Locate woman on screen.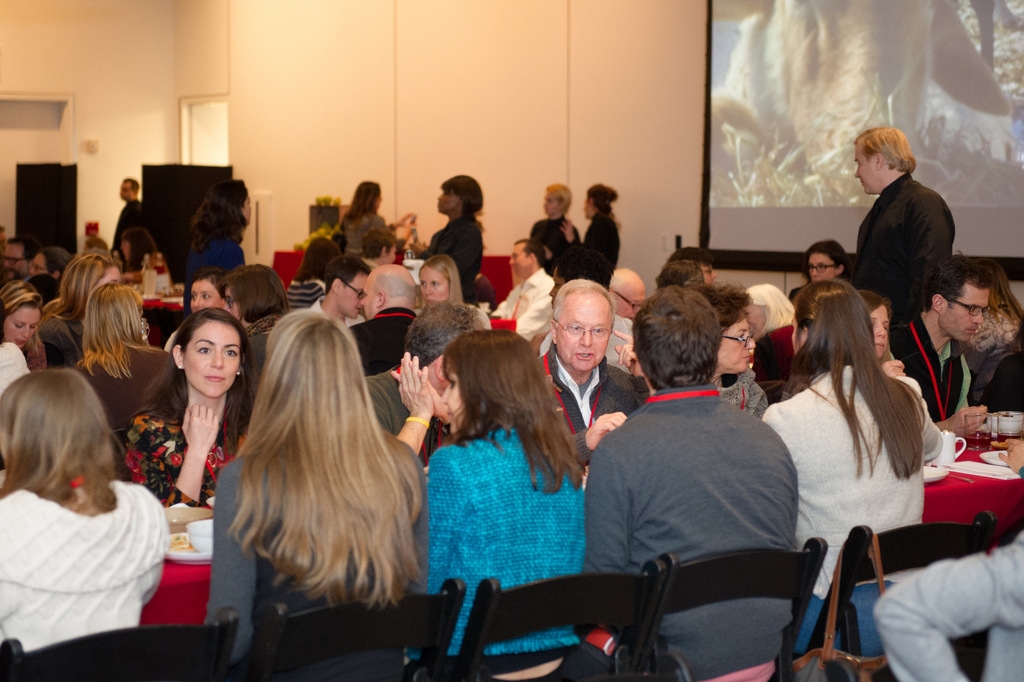
On screen at box=[123, 303, 250, 514].
